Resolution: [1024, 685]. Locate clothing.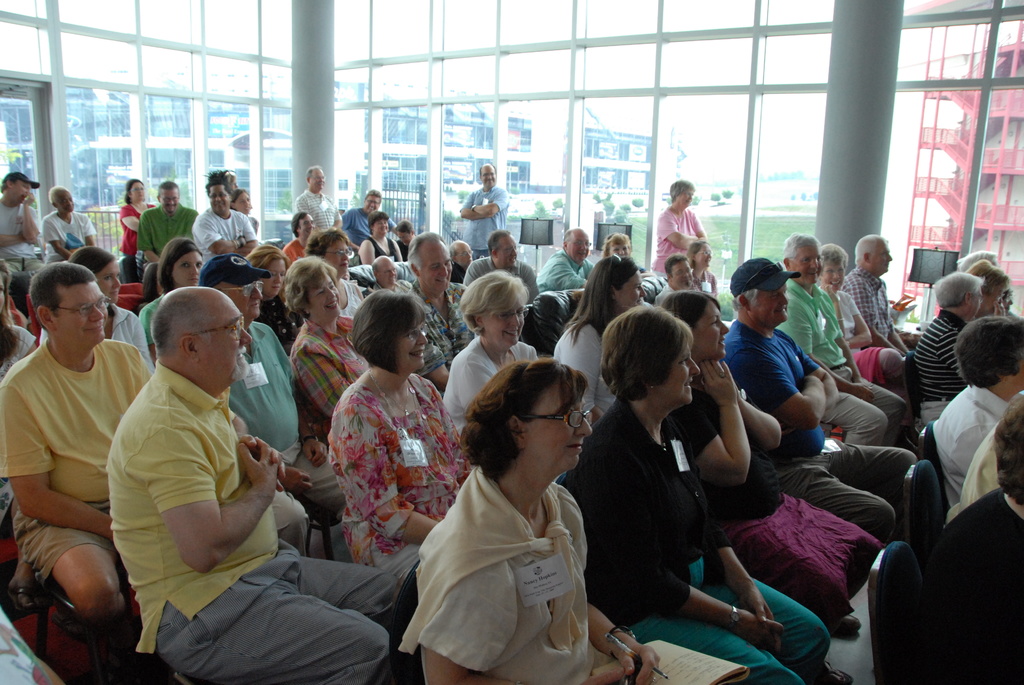
l=653, t=392, r=876, b=616.
